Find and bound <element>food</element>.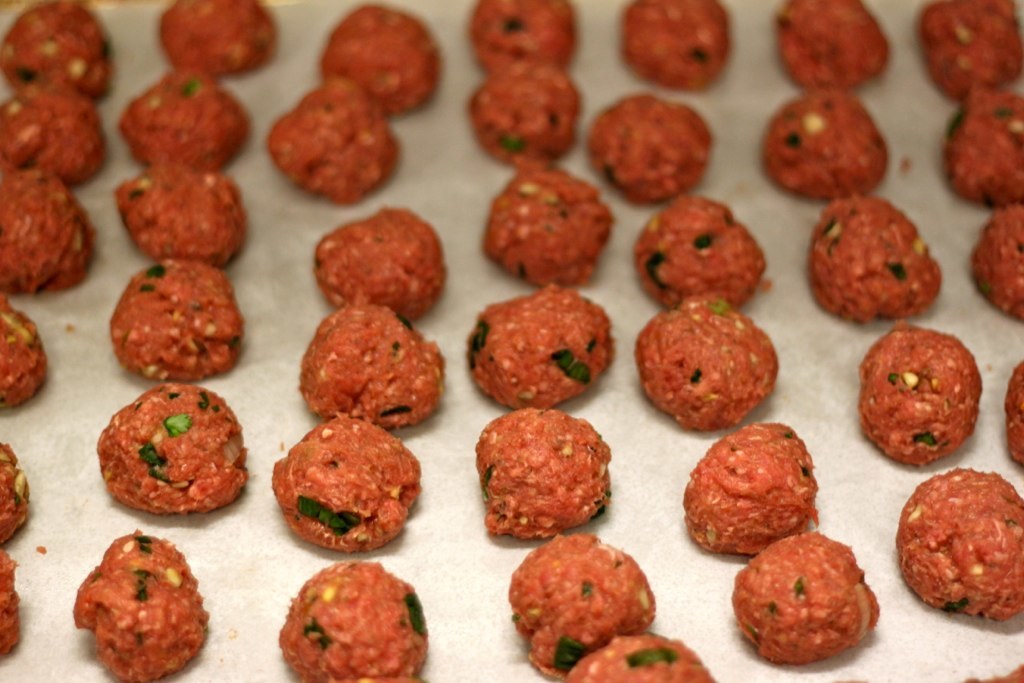
Bound: <box>615,0,726,90</box>.
